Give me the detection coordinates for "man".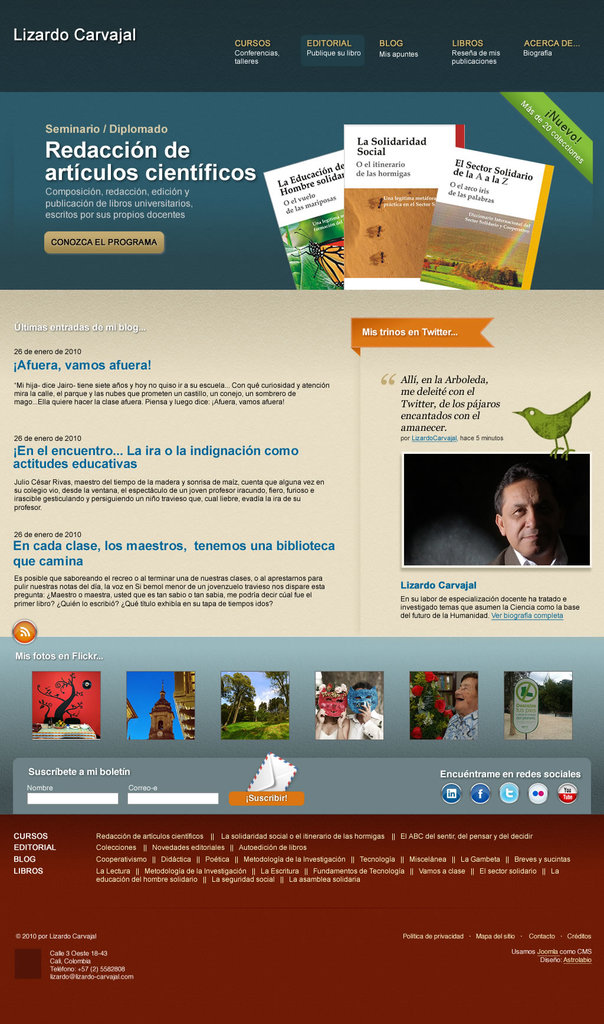
bbox=(490, 464, 574, 568).
